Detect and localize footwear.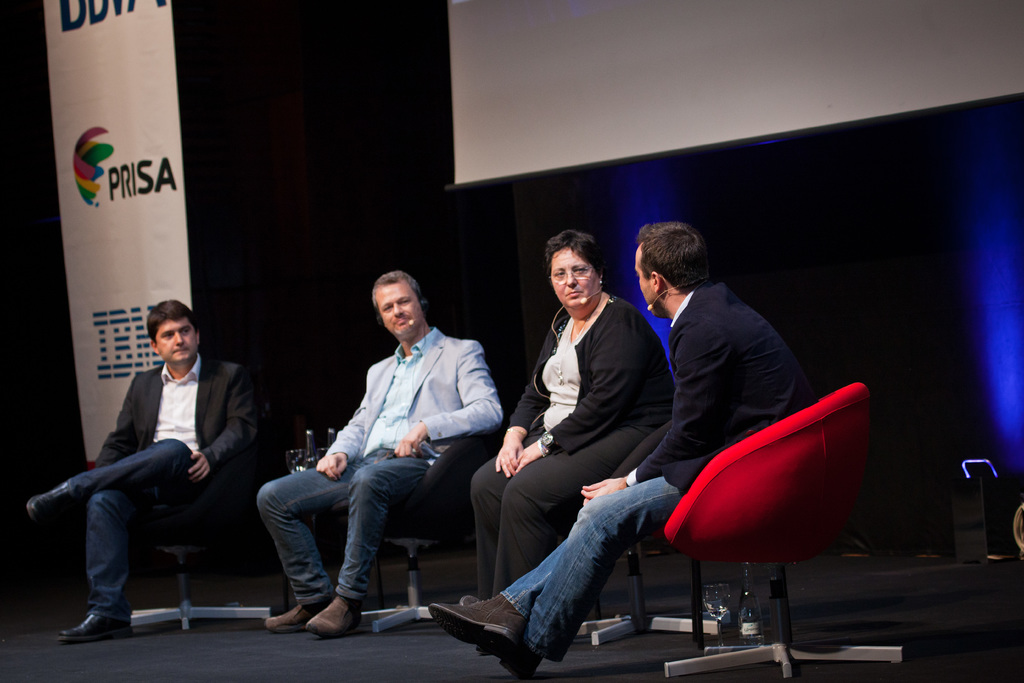
Localized at x1=420, y1=592, x2=523, y2=655.
